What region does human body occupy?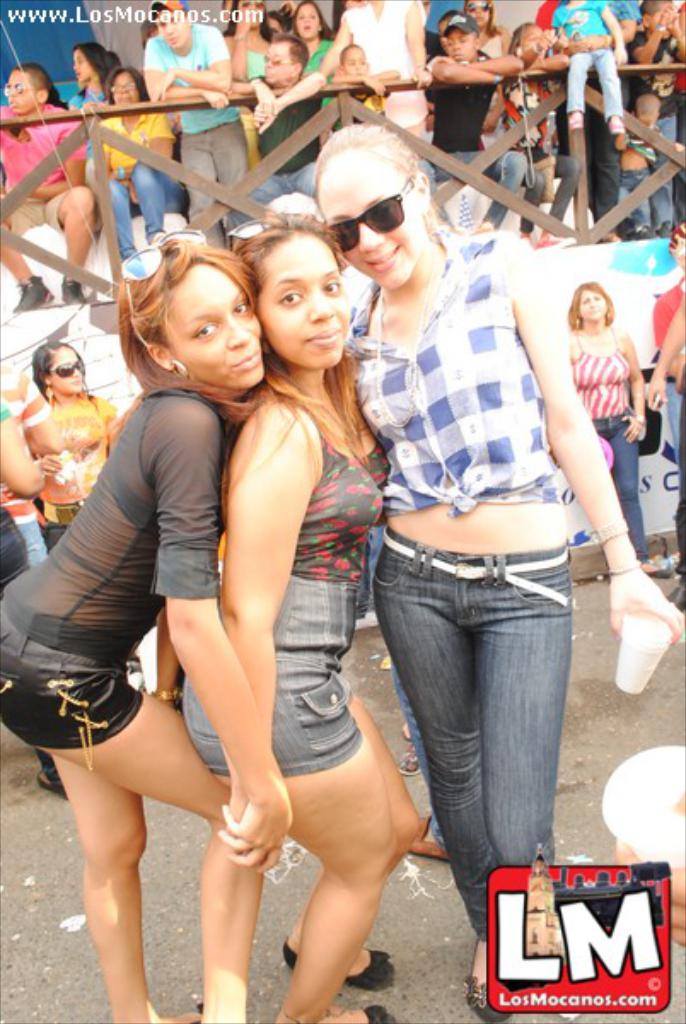
bbox(321, 31, 381, 128).
